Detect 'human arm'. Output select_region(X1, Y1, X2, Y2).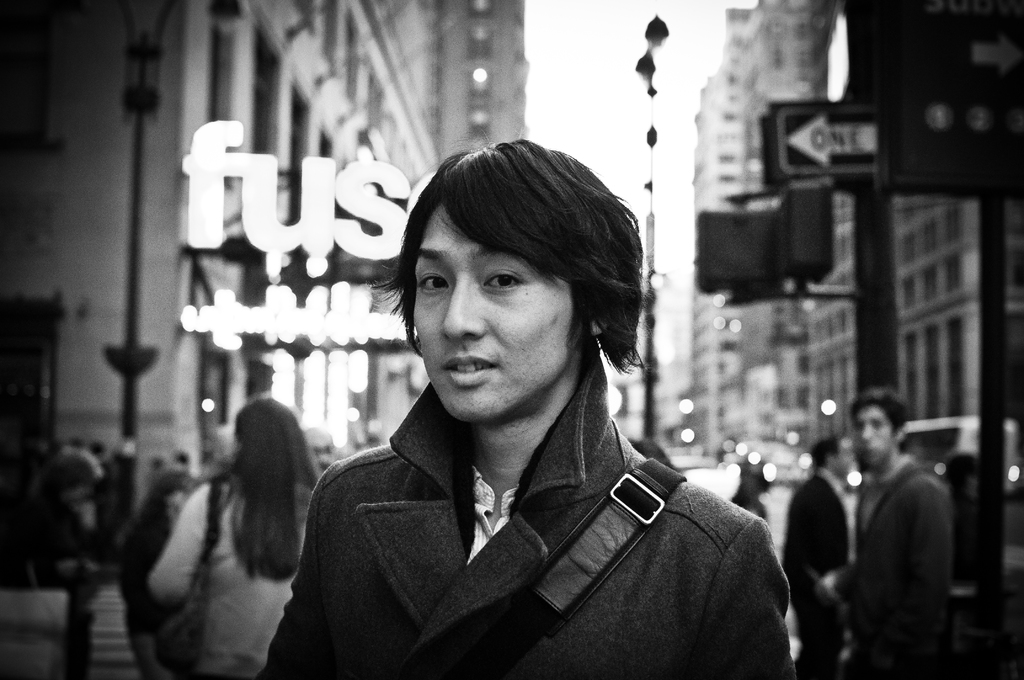
select_region(145, 497, 202, 642).
